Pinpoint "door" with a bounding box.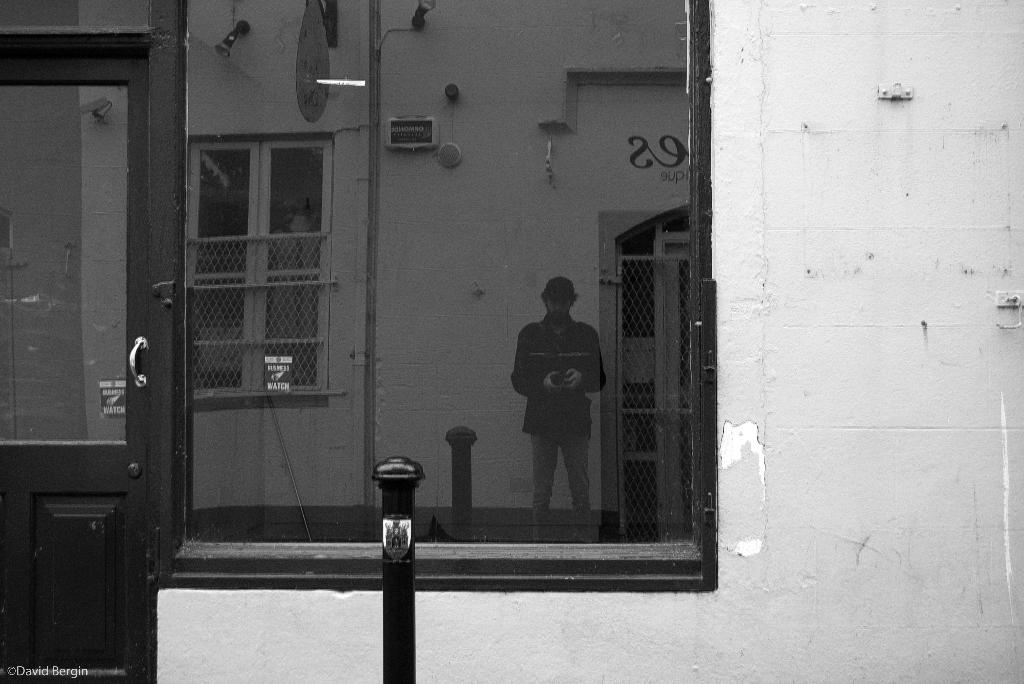
[0, 38, 157, 680].
